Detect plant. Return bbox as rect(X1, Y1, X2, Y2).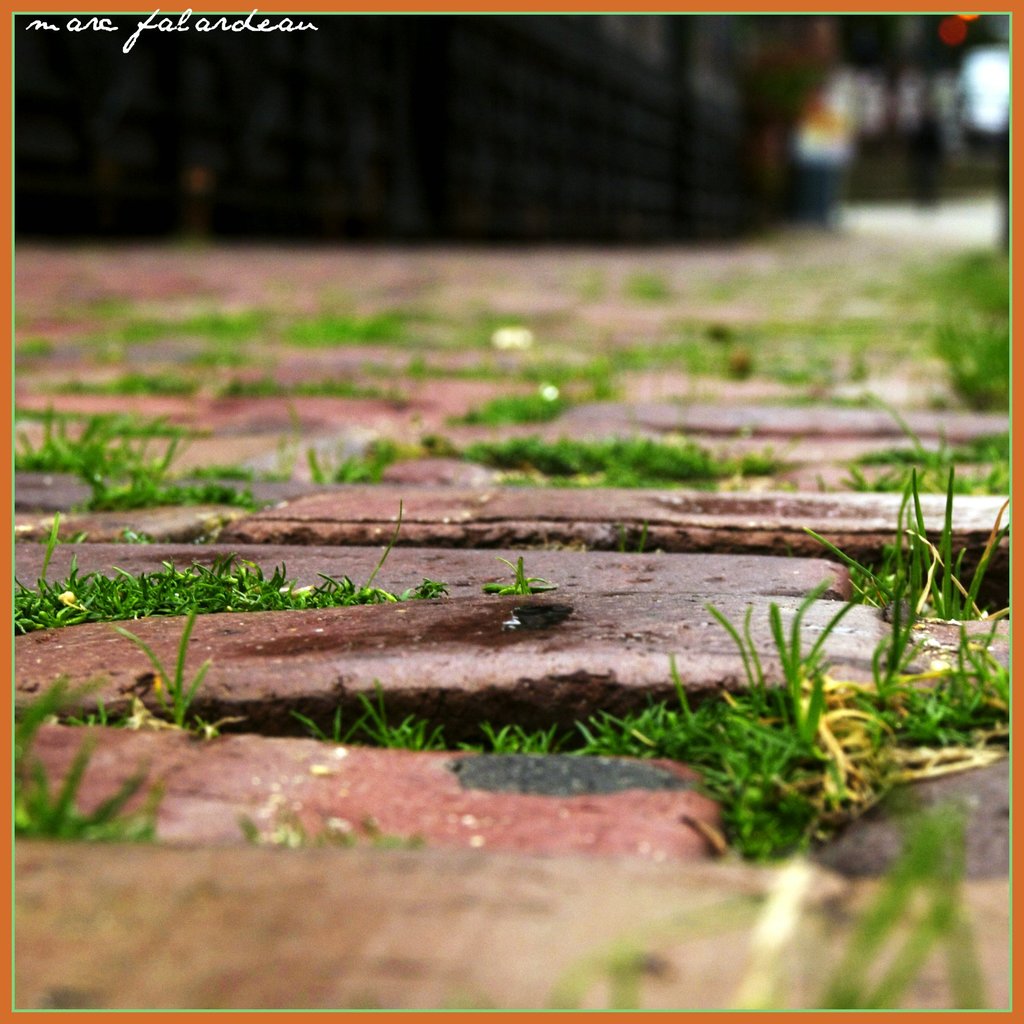
rect(88, 421, 264, 520).
